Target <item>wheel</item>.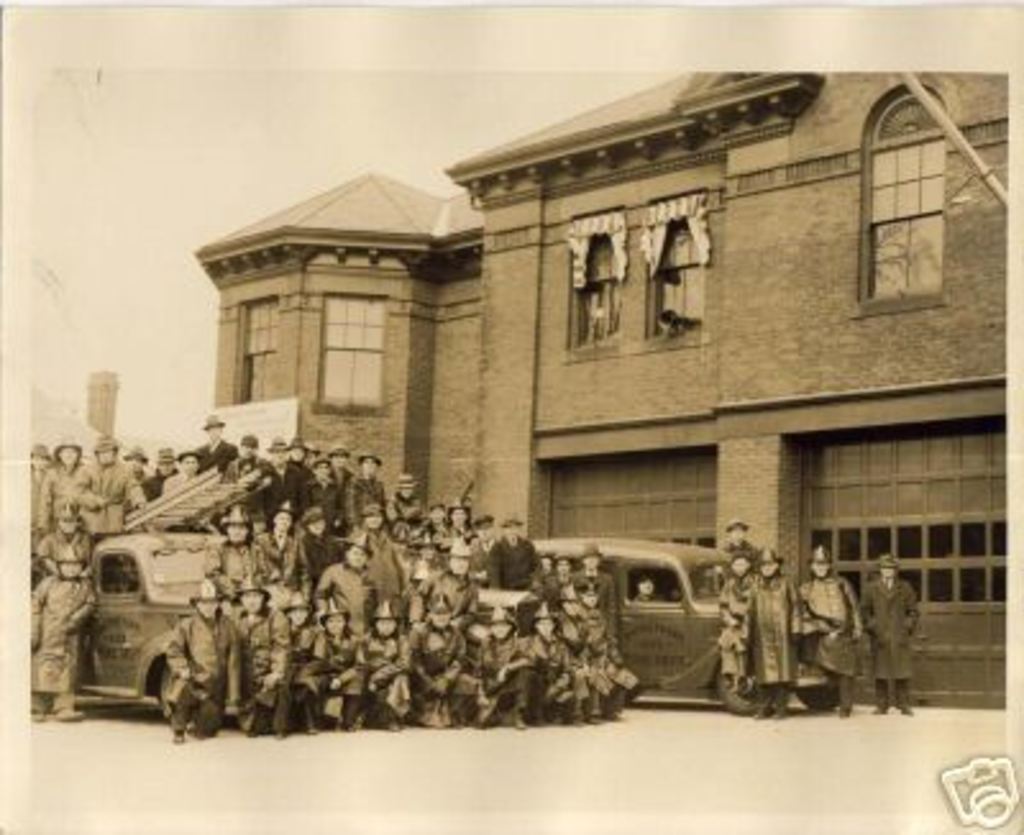
Target region: detection(156, 666, 177, 722).
